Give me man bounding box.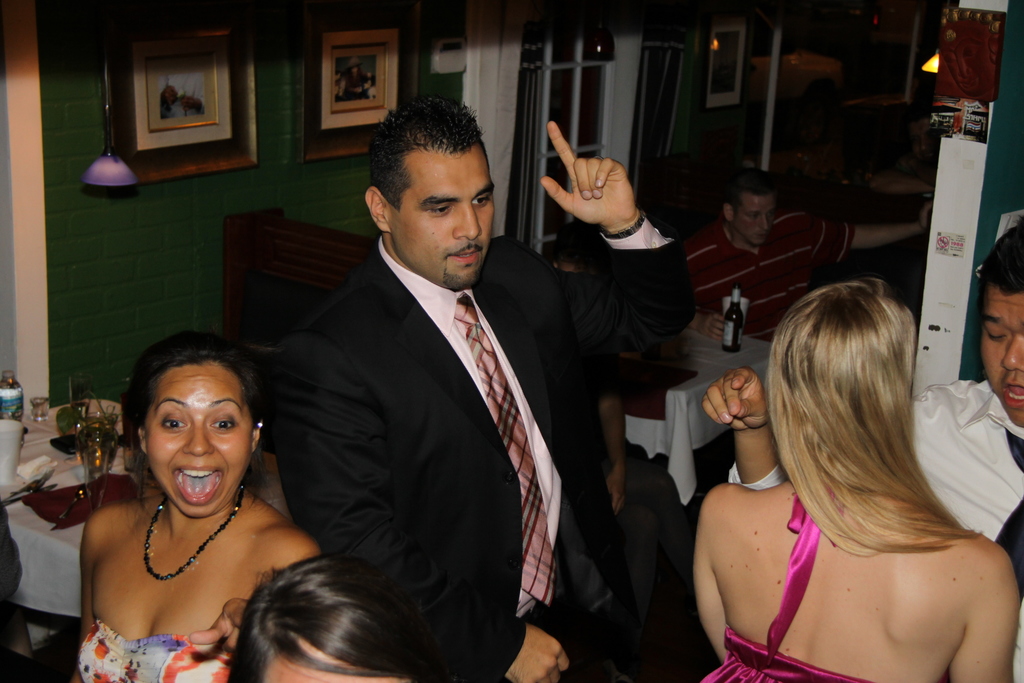
crop(545, 223, 692, 672).
